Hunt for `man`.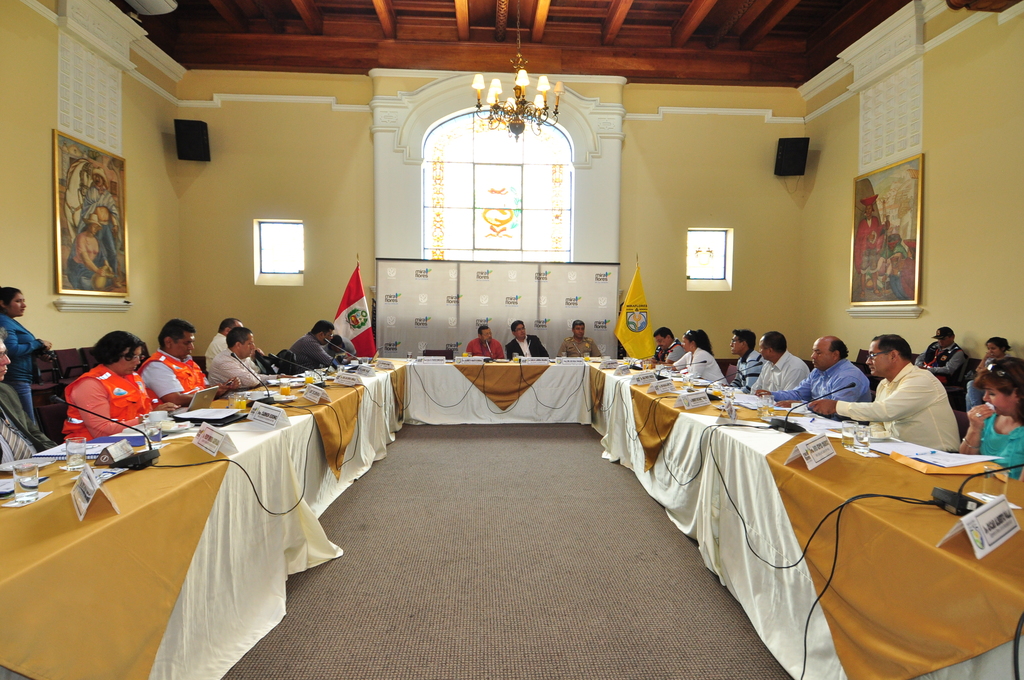
Hunted down at bbox=(653, 329, 689, 365).
